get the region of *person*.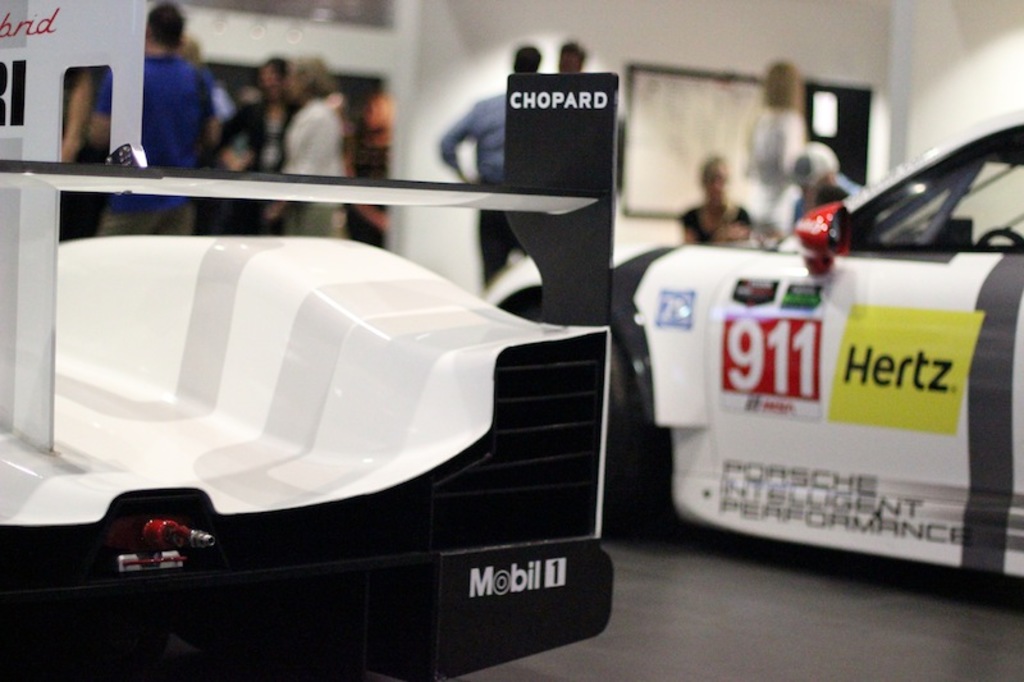
{"x1": 442, "y1": 46, "x2": 540, "y2": 284}.
